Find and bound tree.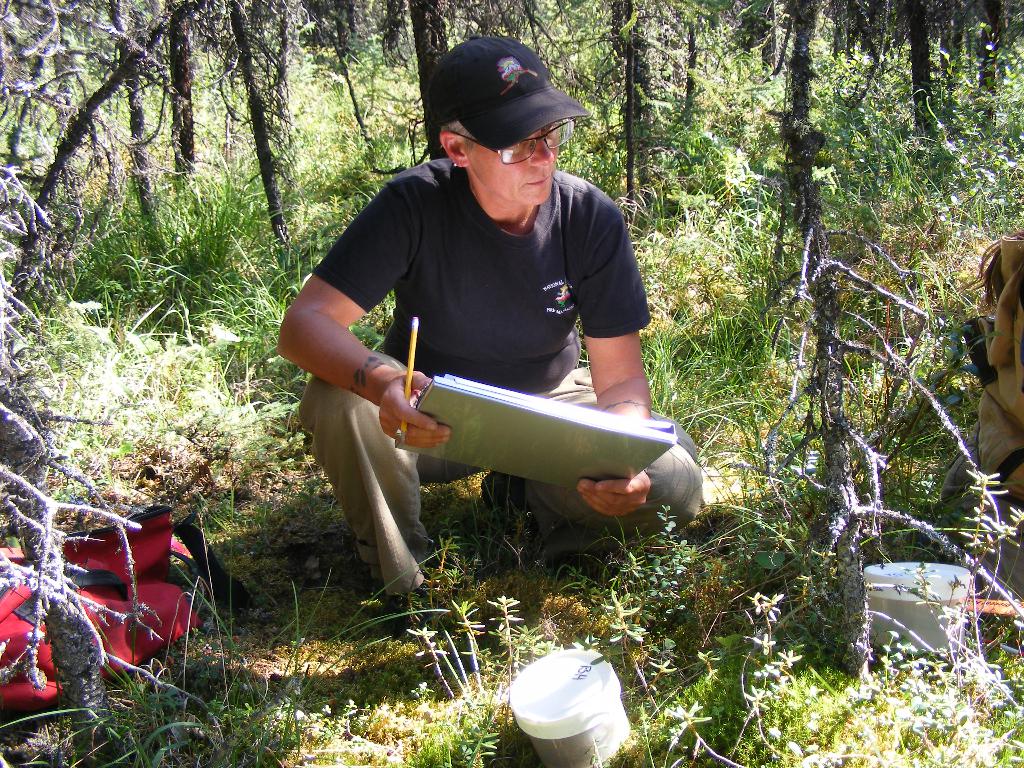
Bound: 196, 0, 376, 246.
